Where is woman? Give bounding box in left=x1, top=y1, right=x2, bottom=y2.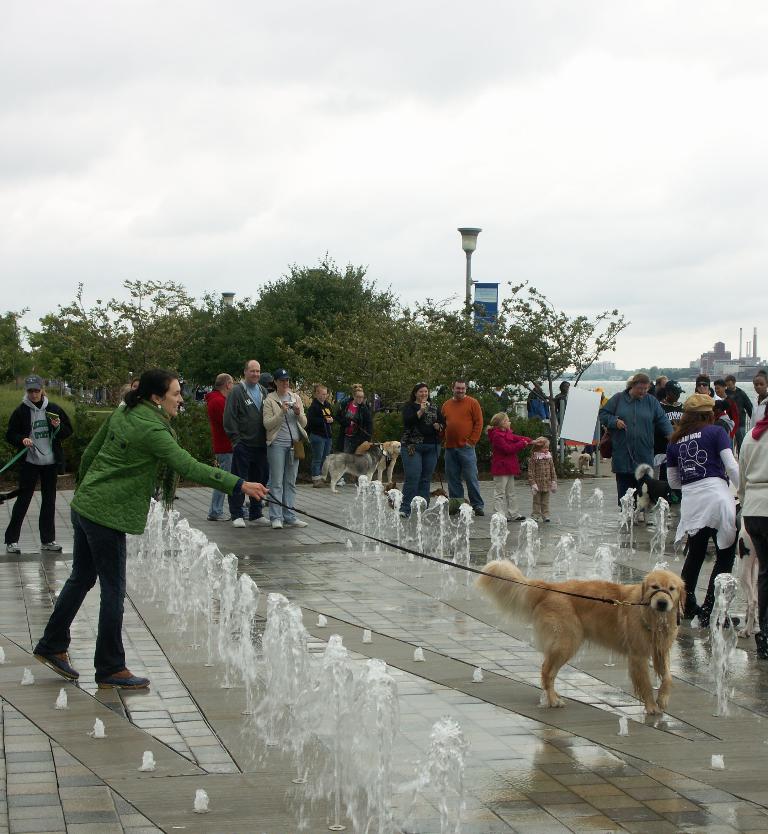
left=740, top=403, right=767, bottom=660.
